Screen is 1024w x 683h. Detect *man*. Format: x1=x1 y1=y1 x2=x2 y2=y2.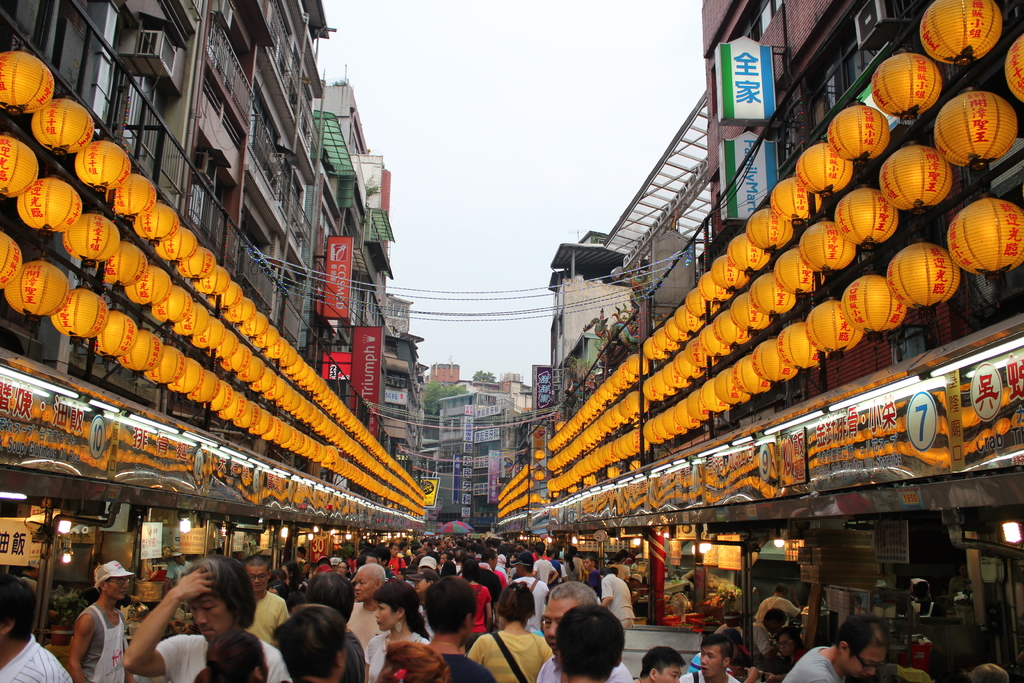
x1=534 y1=545 x2=557 y2=584.
